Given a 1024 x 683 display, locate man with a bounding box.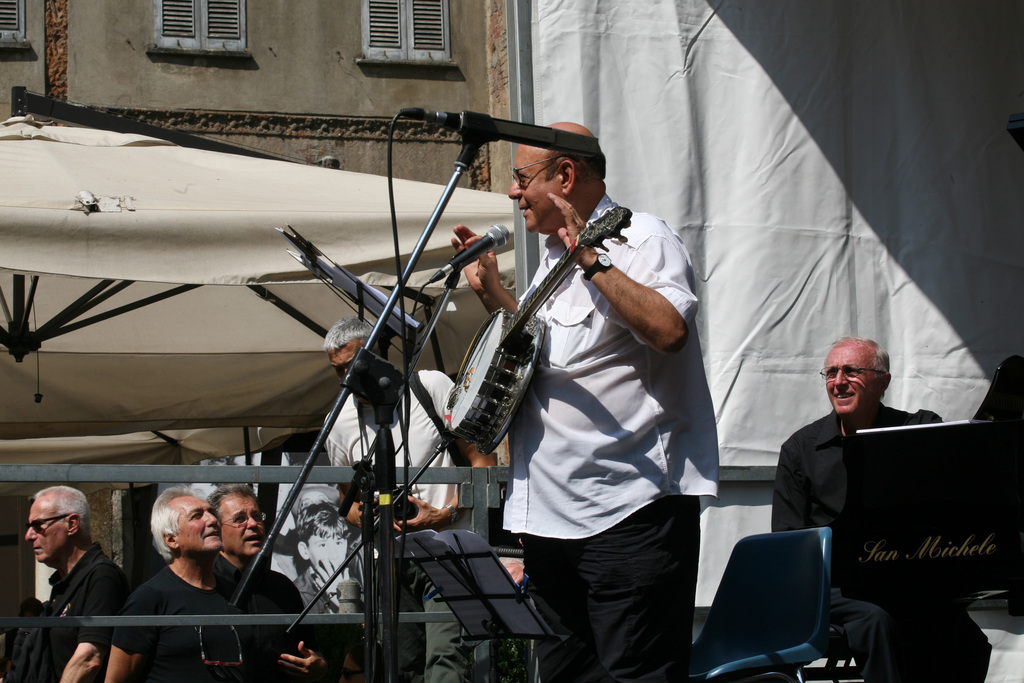
Located: l=104, t=482, r=273, b=682.
